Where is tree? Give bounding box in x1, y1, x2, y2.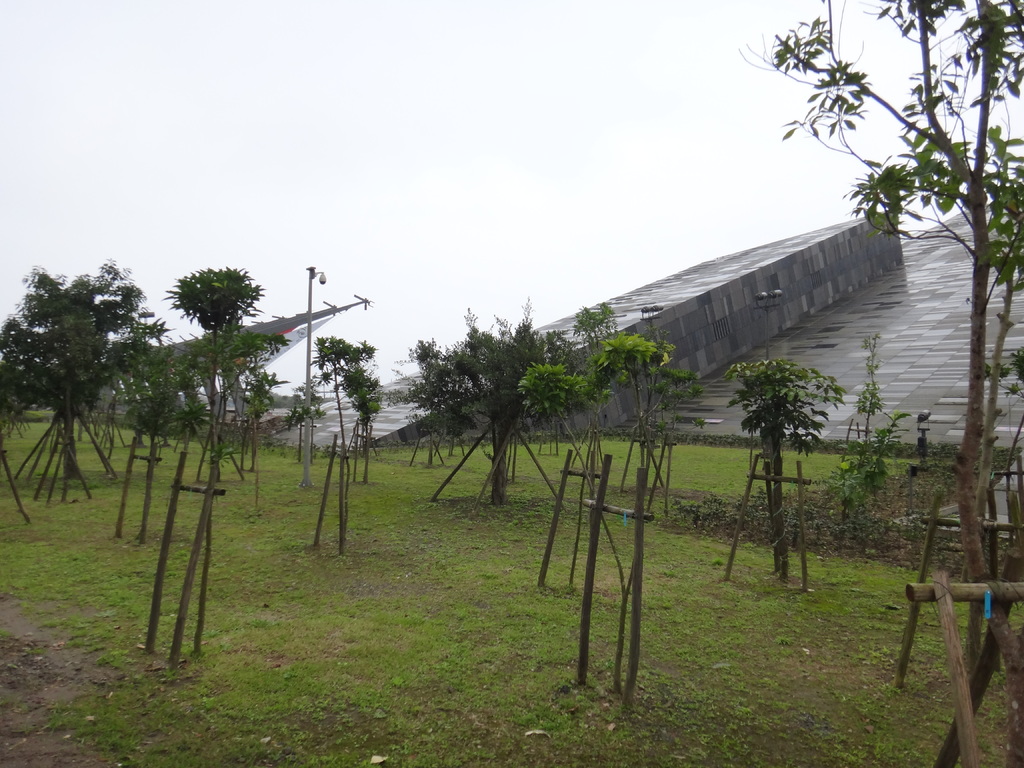
451, 312, 555, 511.
